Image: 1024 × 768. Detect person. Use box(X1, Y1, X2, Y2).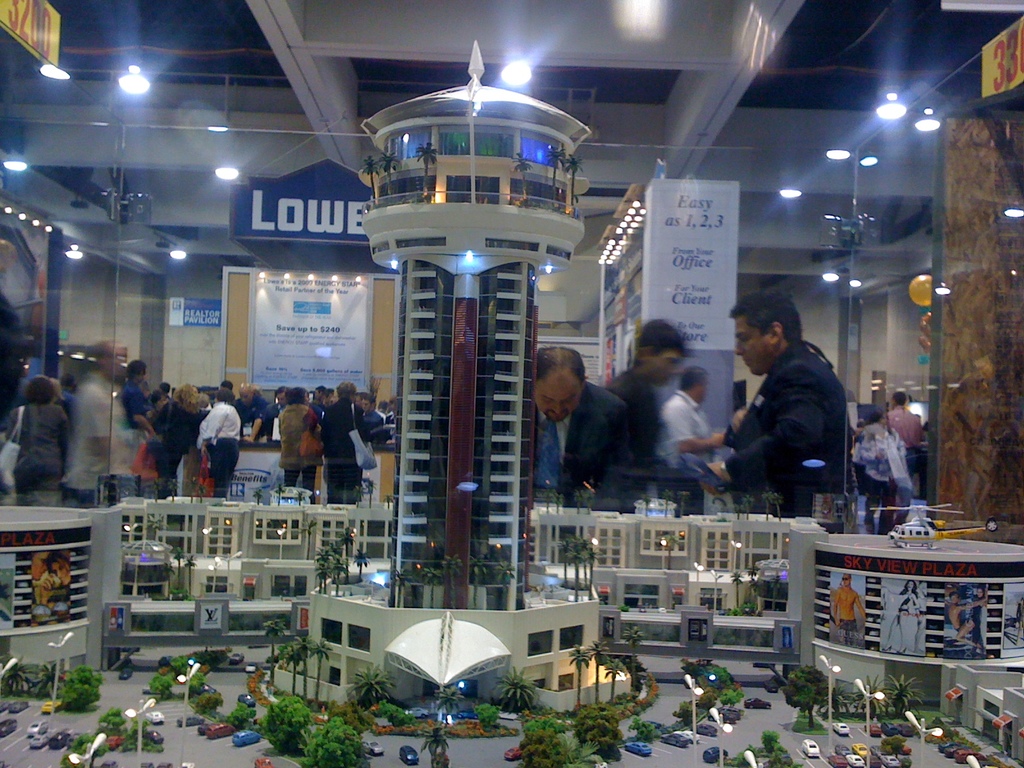
box(273, 384, 321, 486).
